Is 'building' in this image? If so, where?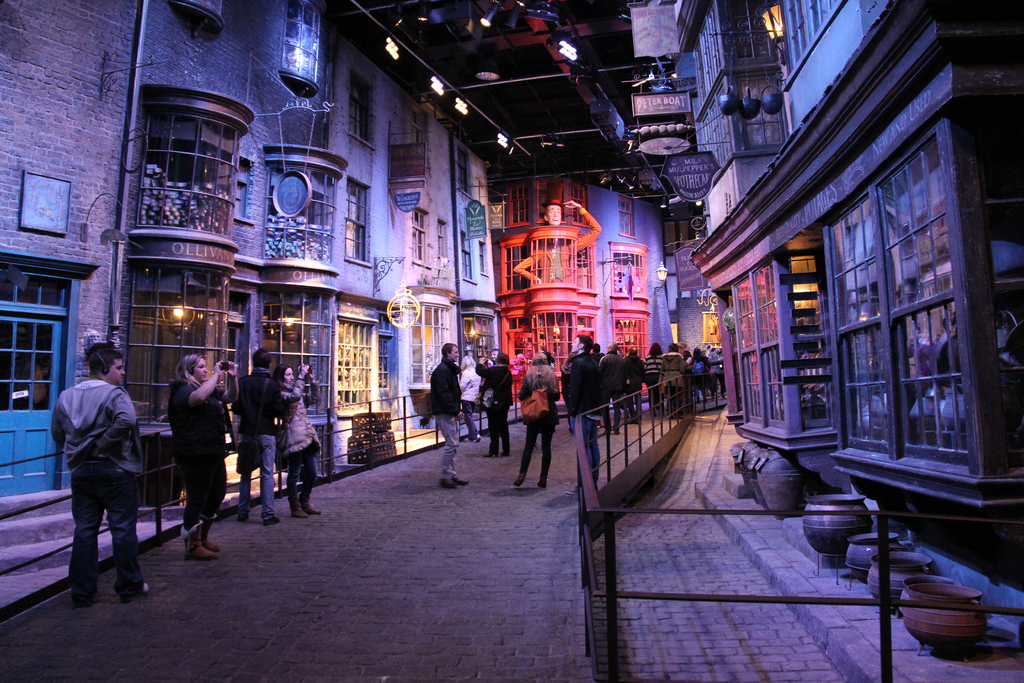
Yes, at bbox=(675, 0, 1023, 682).
